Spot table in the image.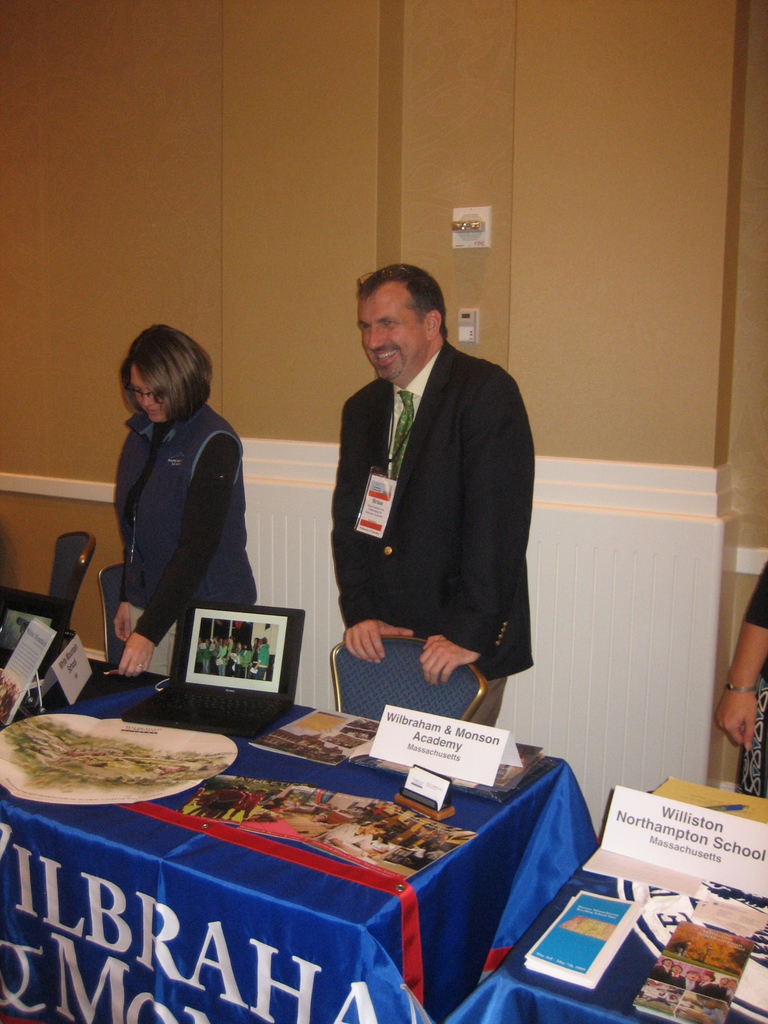
table found at x1=441 y1=780 x2=767 y2=1023.
